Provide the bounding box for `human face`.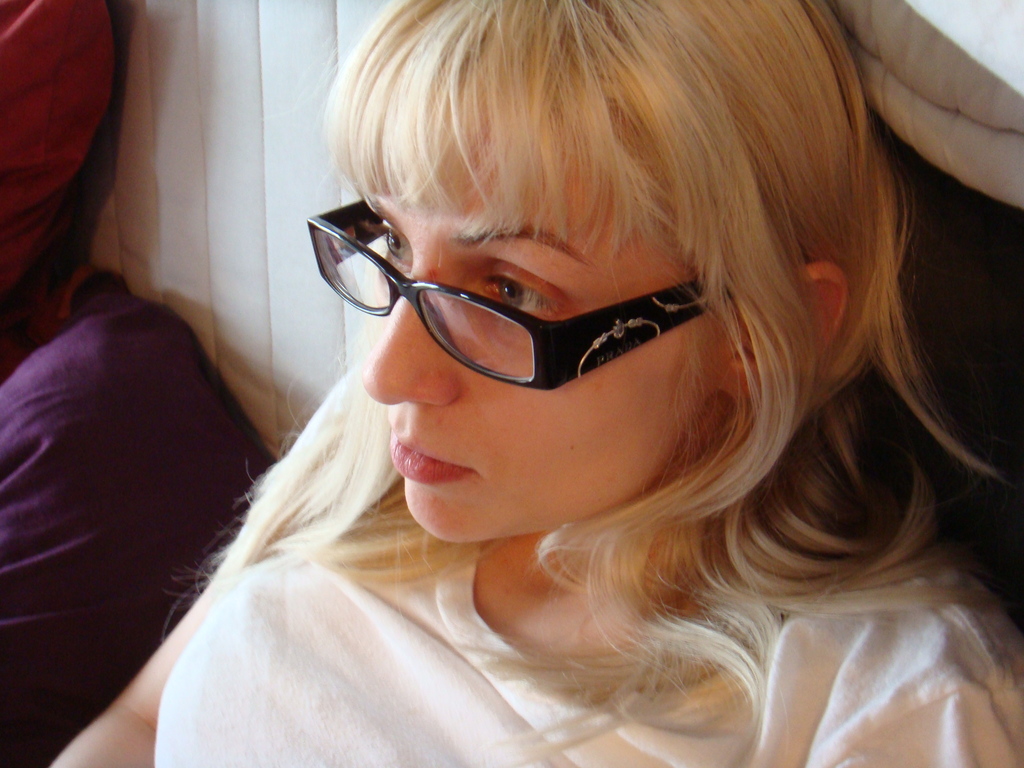
select_region(356, 120, 730, 545).
